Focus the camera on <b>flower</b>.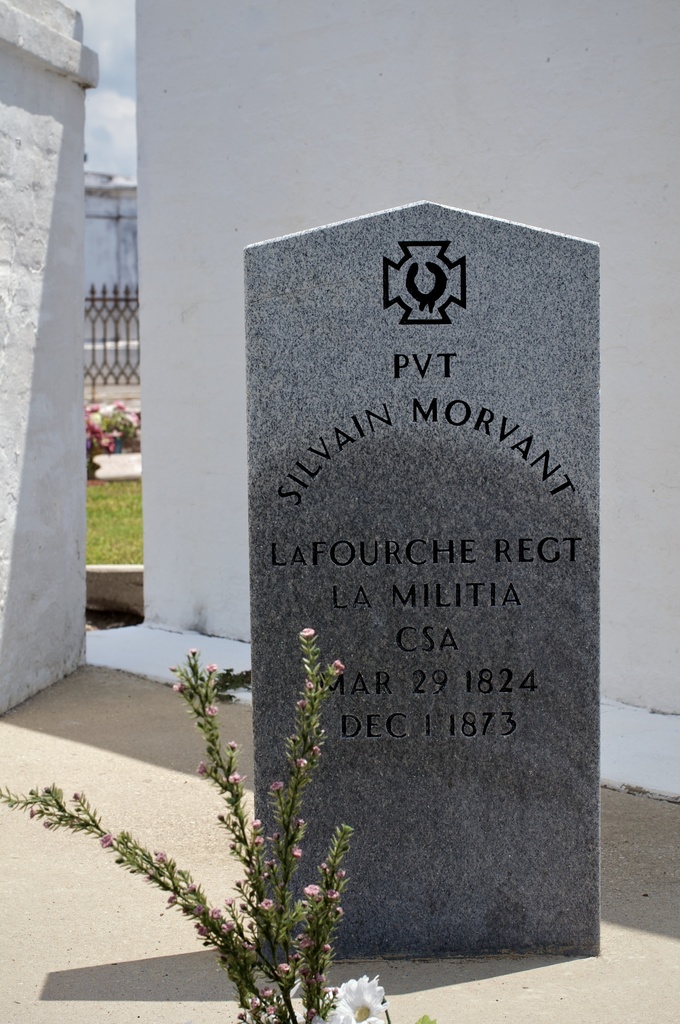
Focus region: box=[295, 756, 307, 765].
